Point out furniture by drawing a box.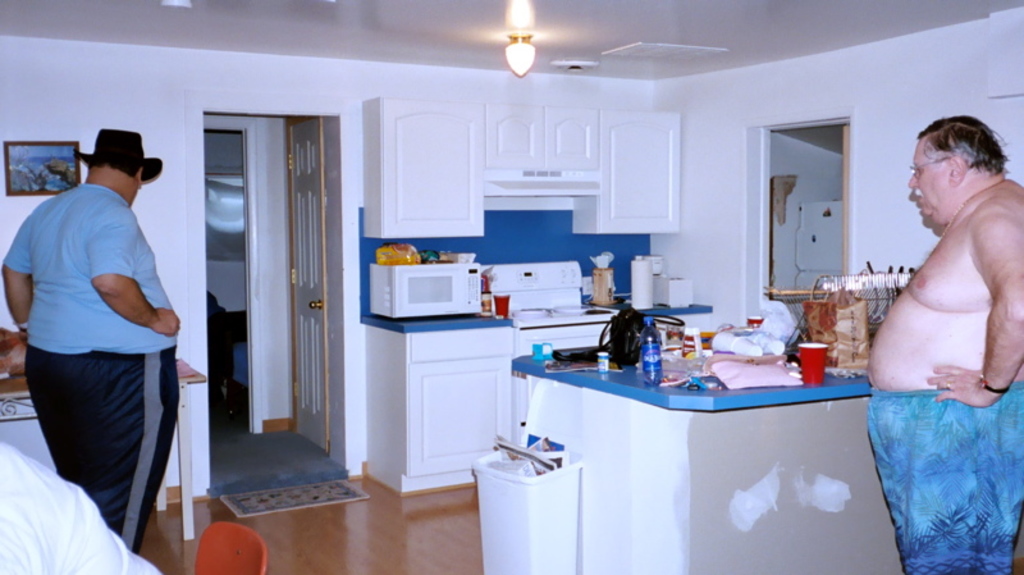
left=195, top=522, right=269, bottom=574.
